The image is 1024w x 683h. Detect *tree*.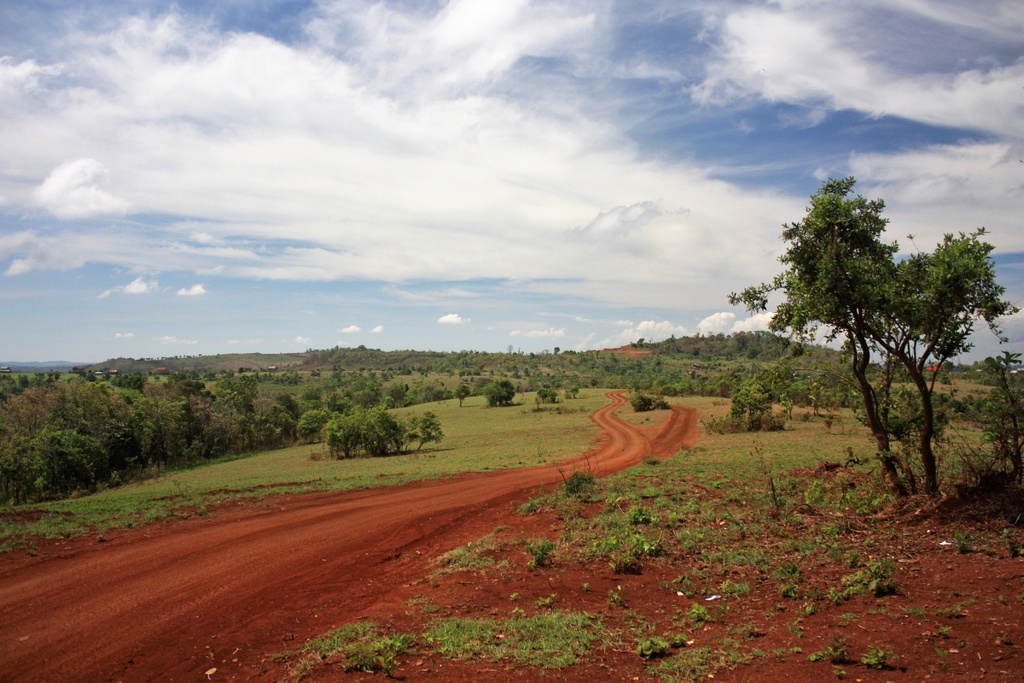
Detection: select_region(588, 375, 602, 391).
